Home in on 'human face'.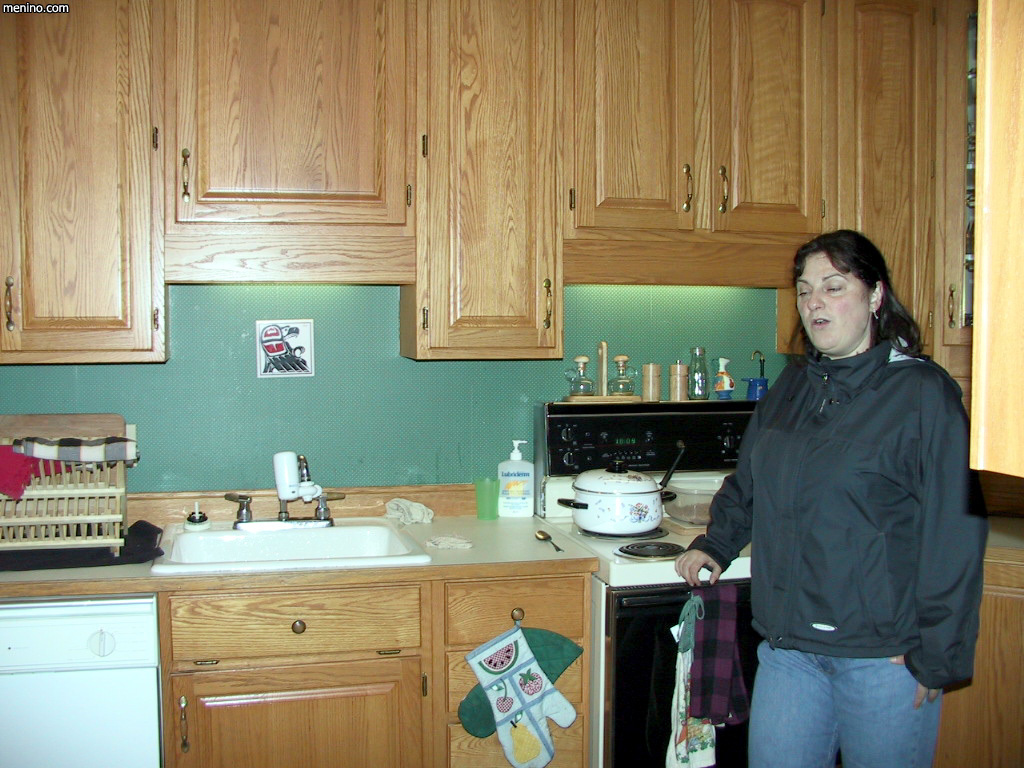
Homed in at (left=797, top=251, right=867, bottom=351).
